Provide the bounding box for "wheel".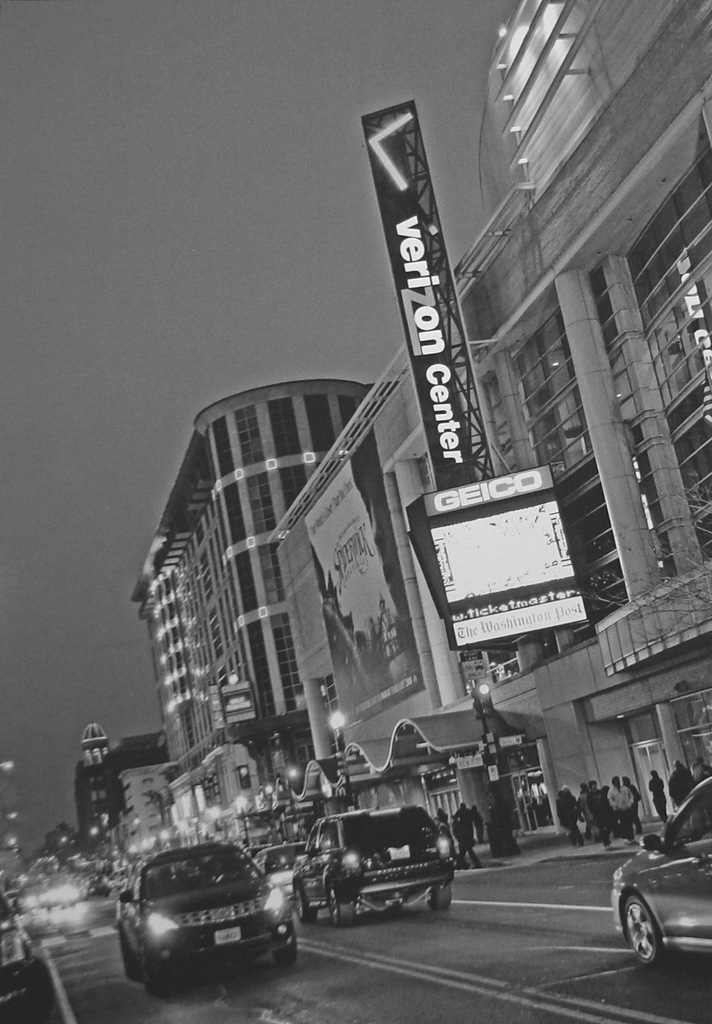
box(324, 897, 362, 927).
